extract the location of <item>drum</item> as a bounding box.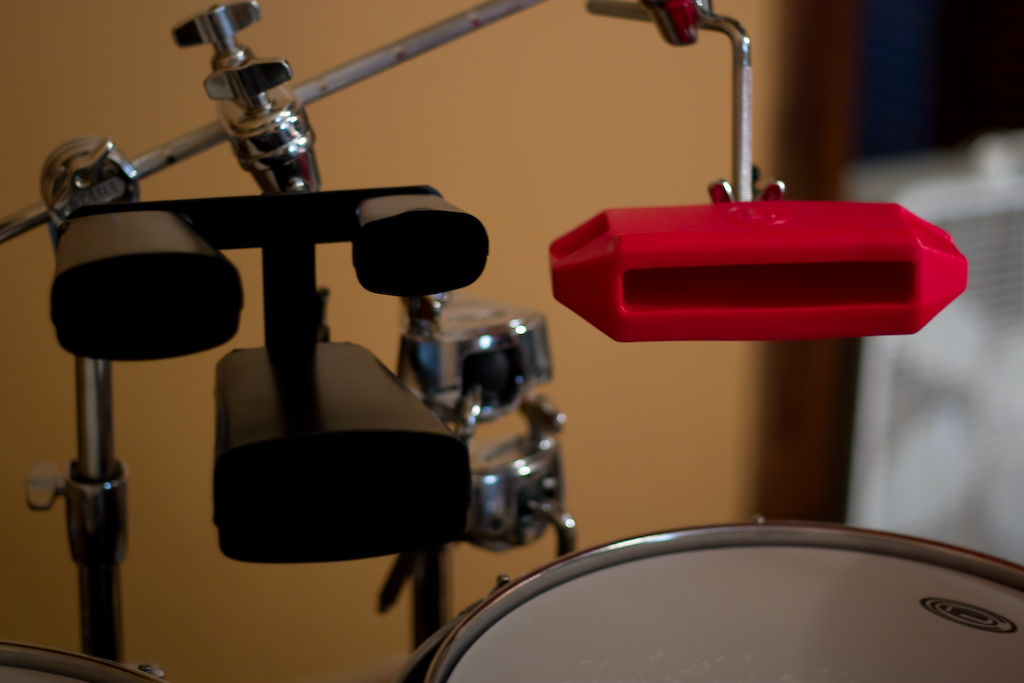
392, 482, 1023, 667.
